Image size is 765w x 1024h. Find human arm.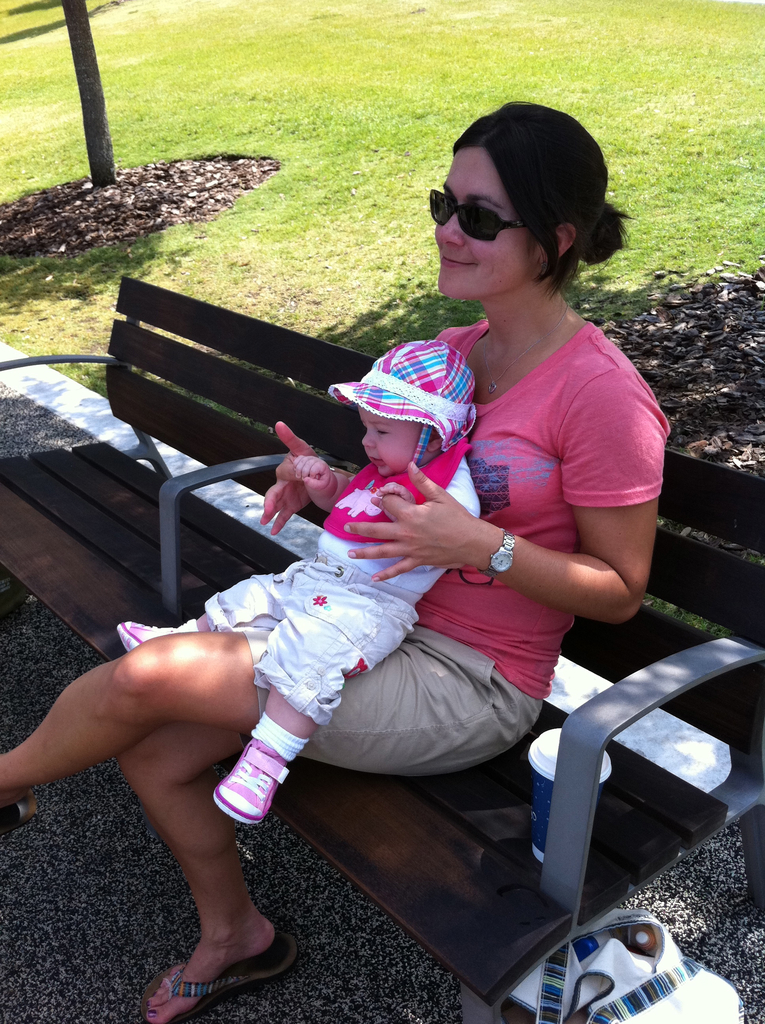
(294,450,357,511).
